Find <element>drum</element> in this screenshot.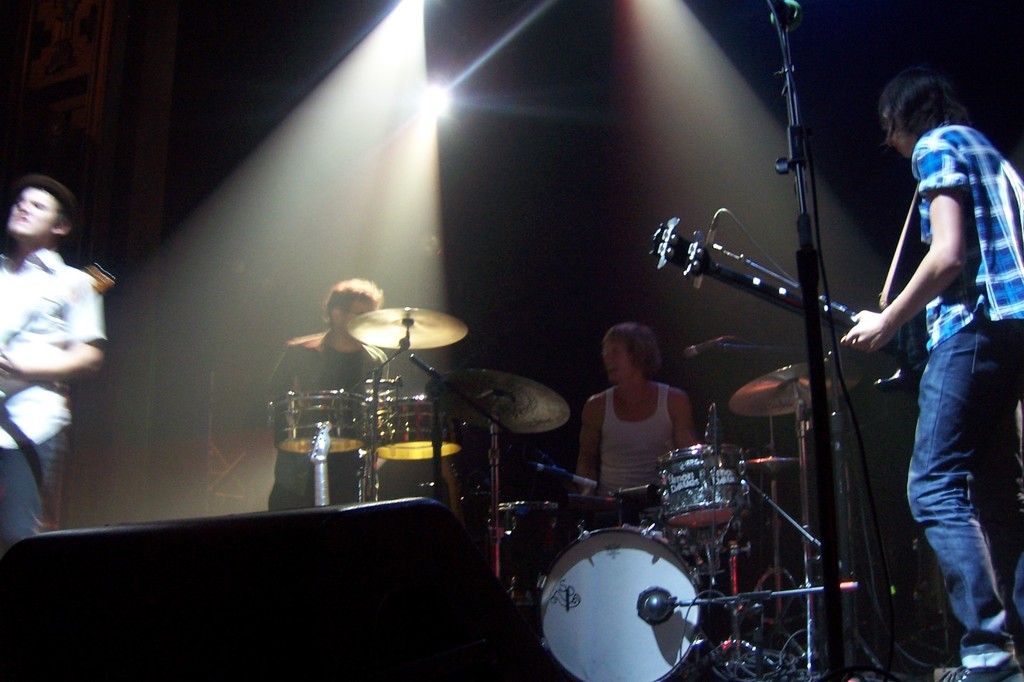
The bounding box for <element>drum</element> is Rect(658, 447, 751, 528).
